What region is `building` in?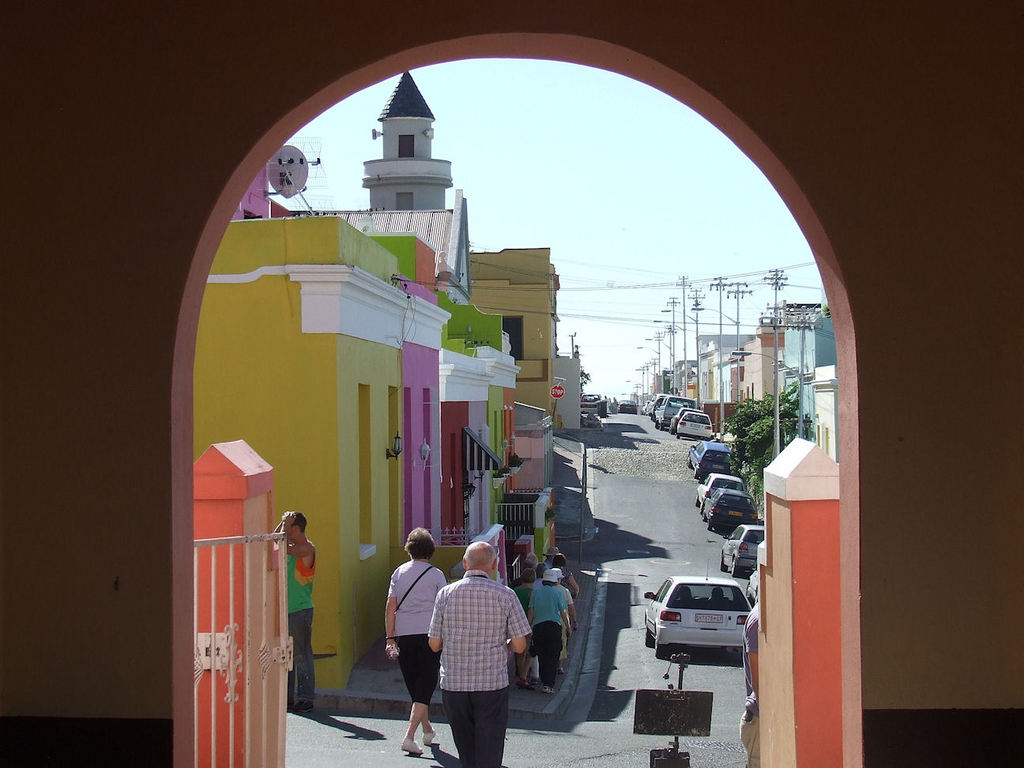
box=[0, 0, 1023, 767].
